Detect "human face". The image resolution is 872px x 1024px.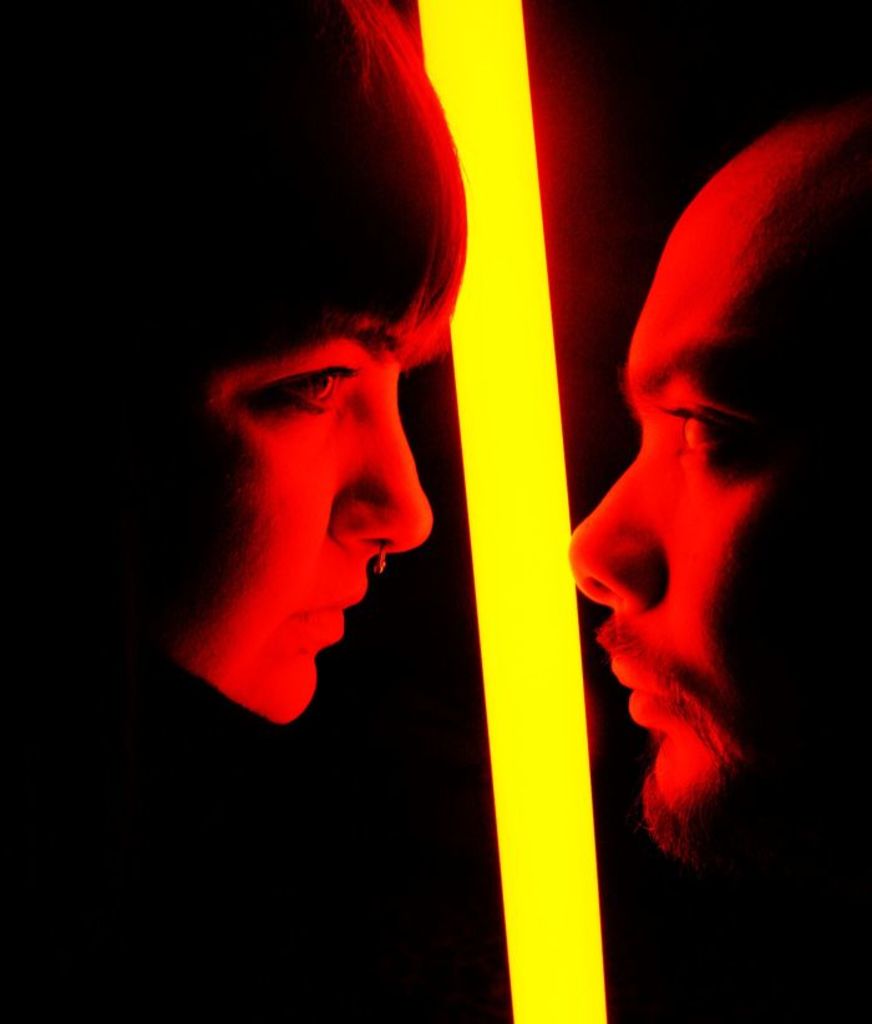
BBox(192, 316, 441, 725).
